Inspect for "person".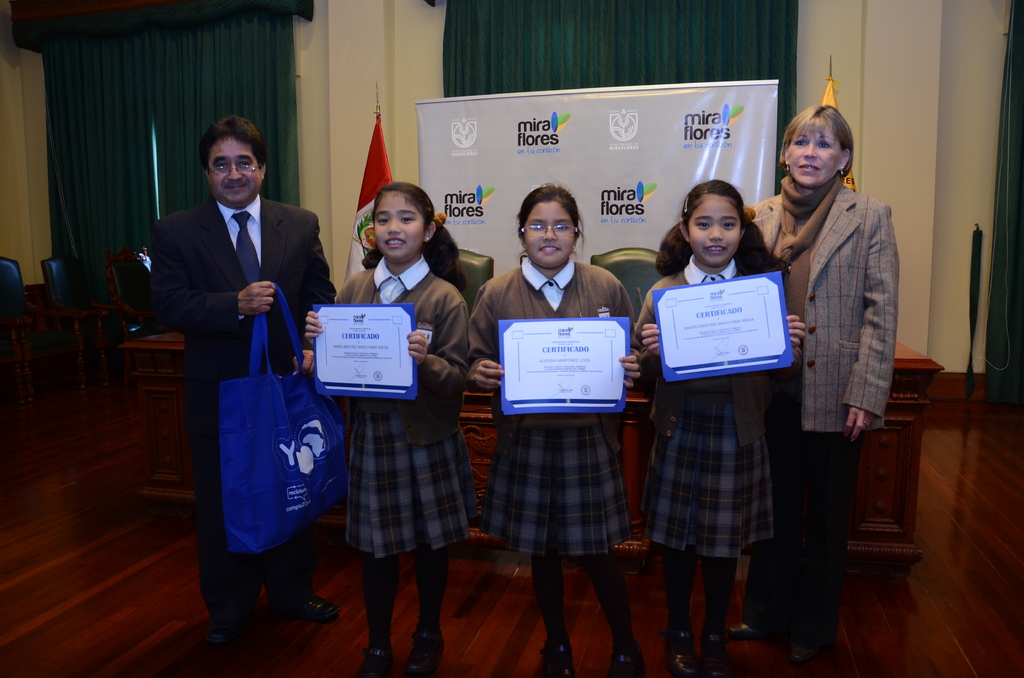
Inspection: (left=623, top=176, right=808, bottom=677).
